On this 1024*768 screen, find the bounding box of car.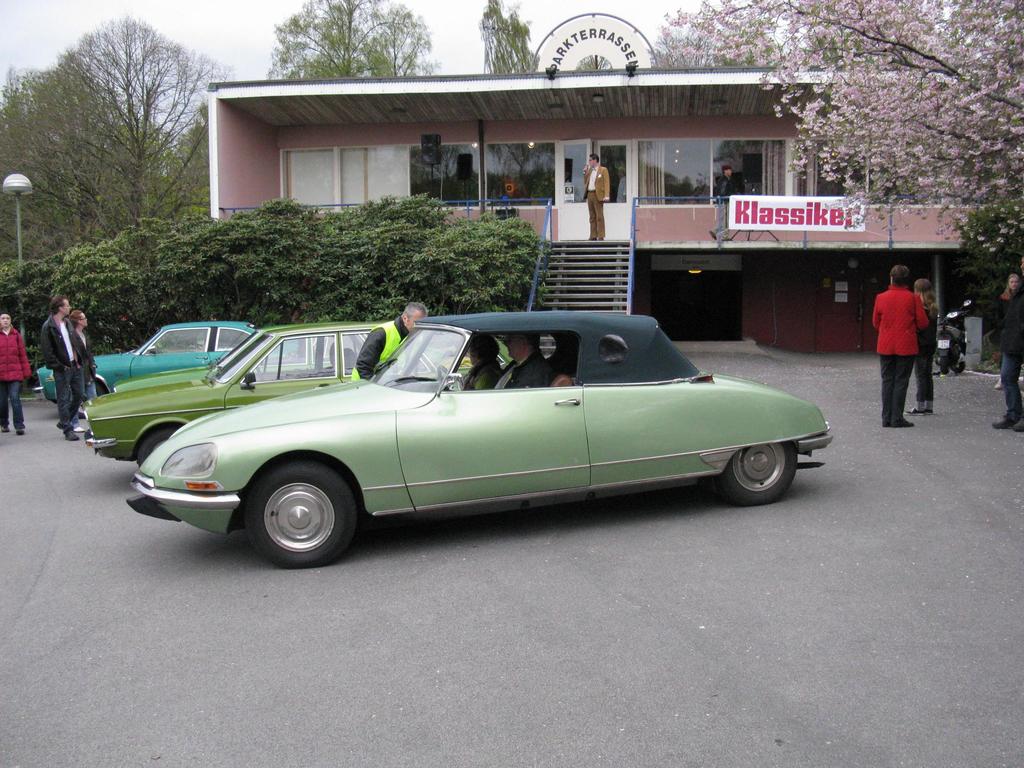
Bounding box: x1=63, y1=318, x2=519, y2=481.
